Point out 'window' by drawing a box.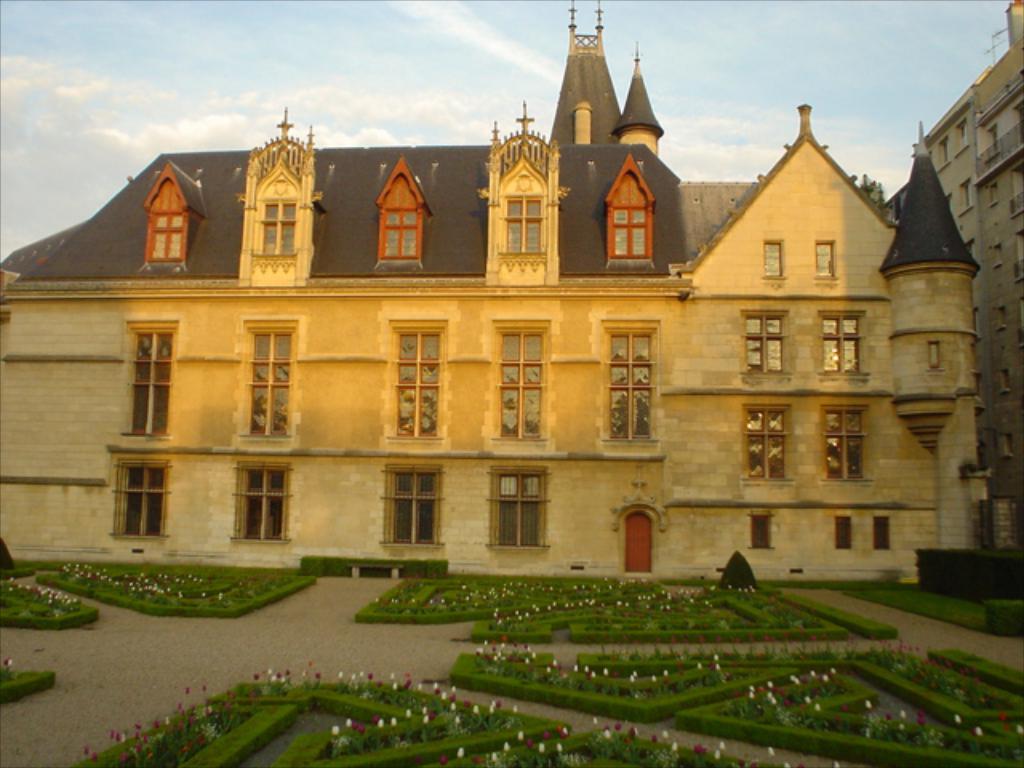
left=960, top=174, right=971, bottom=214.
